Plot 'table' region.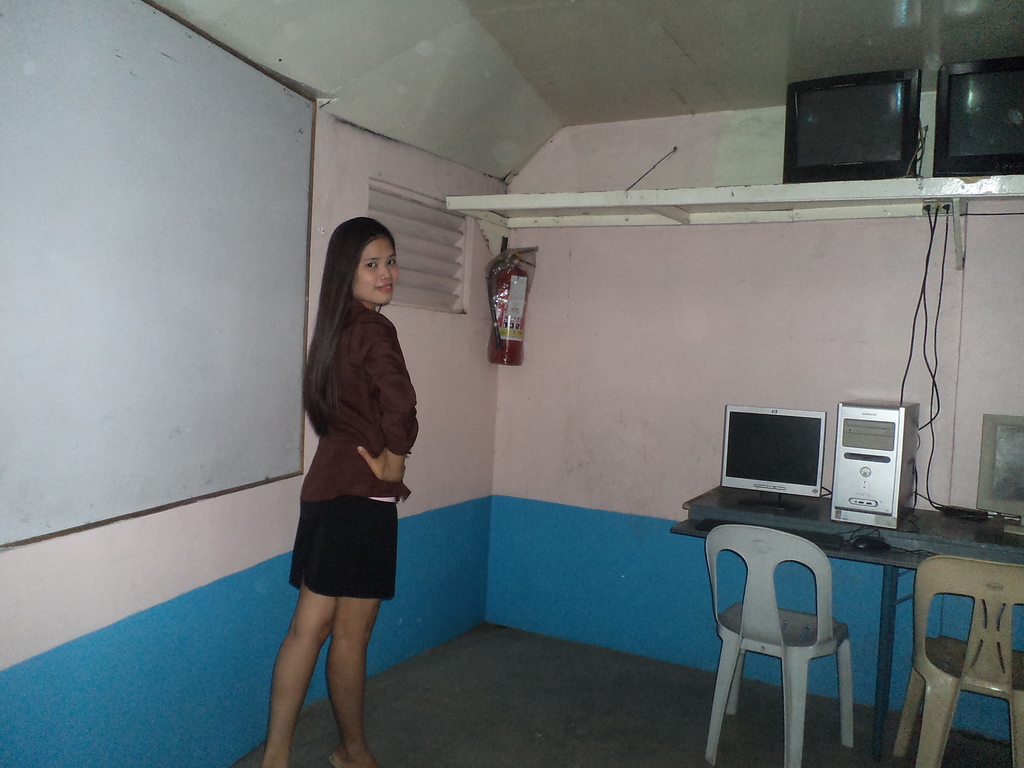
Plotted at <bbox>655, 483, 973, 744</bbox>.
